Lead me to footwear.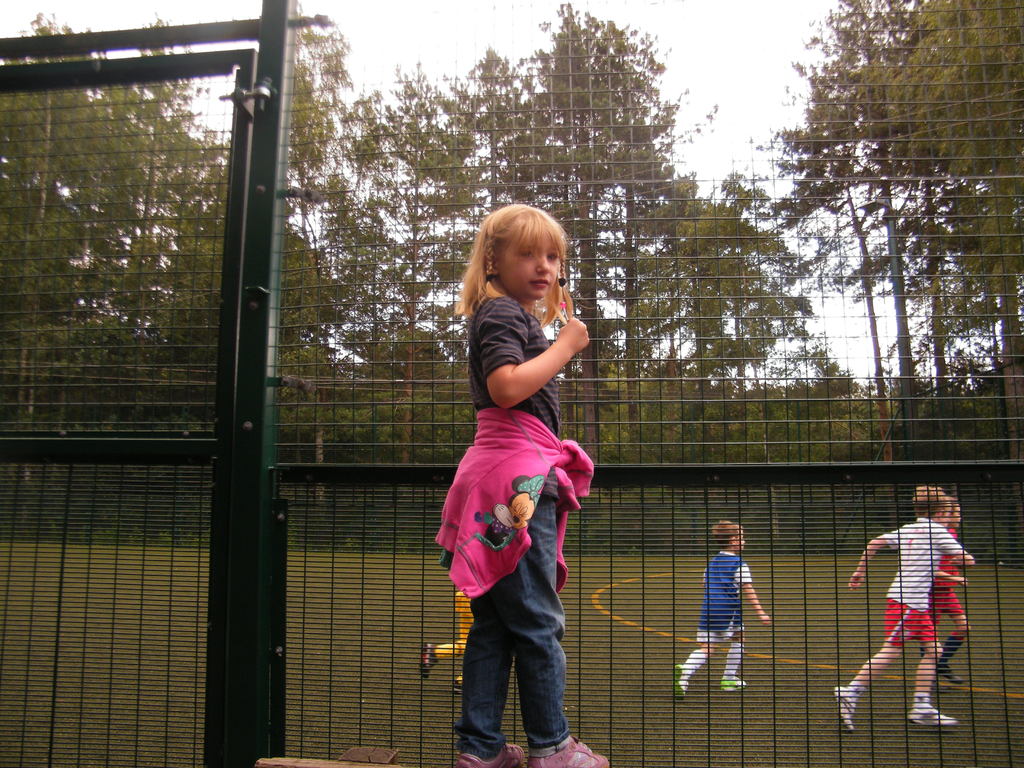
Lead to detection(907, 704, 956, 725).
